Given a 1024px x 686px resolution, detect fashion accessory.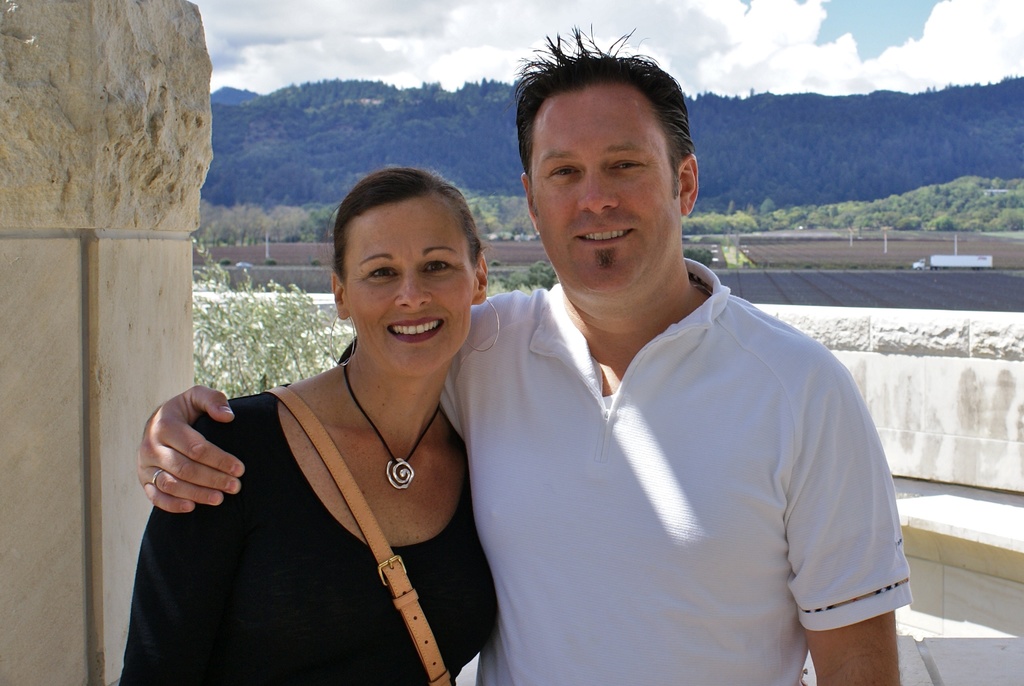
x1=340 y1=356 x2=443 y2=491.
